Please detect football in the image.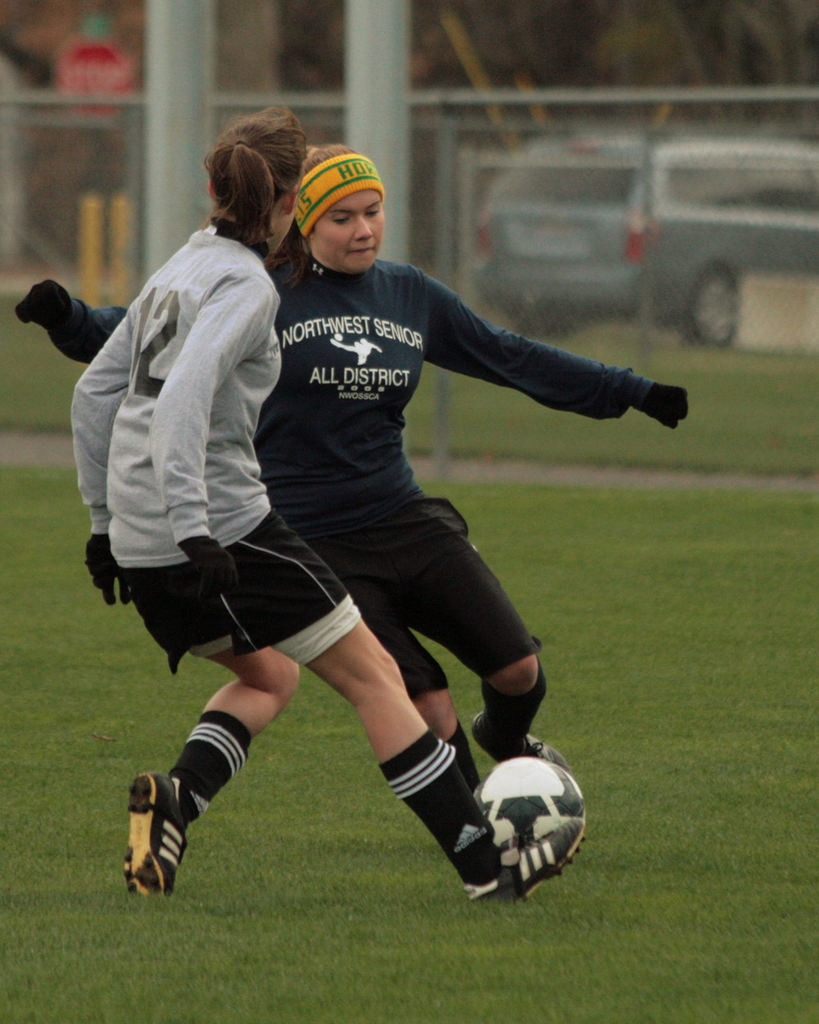
469 751 590 890.
